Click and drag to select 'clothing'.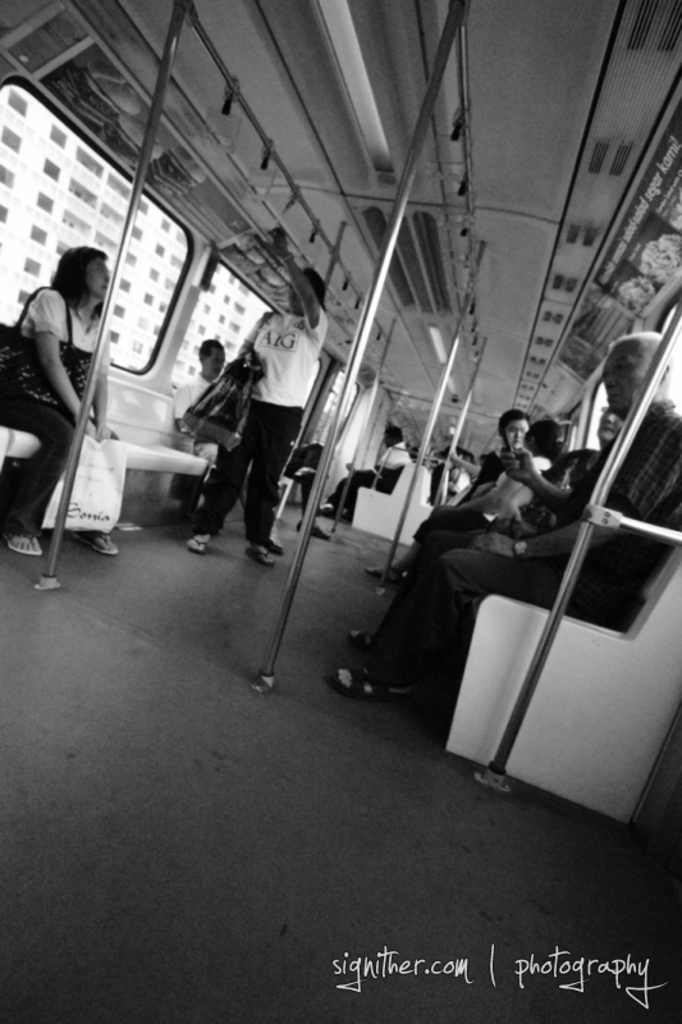
Selection: bbox=[316, 407, 681, 687].
